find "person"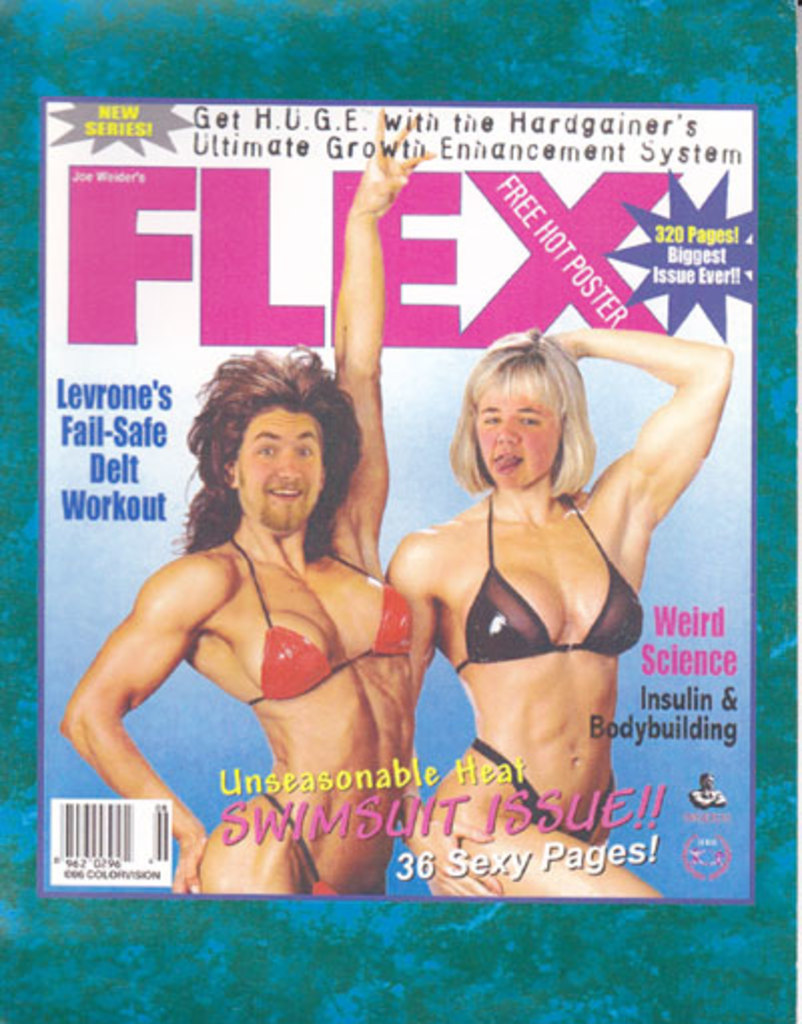
381,329,734,902
